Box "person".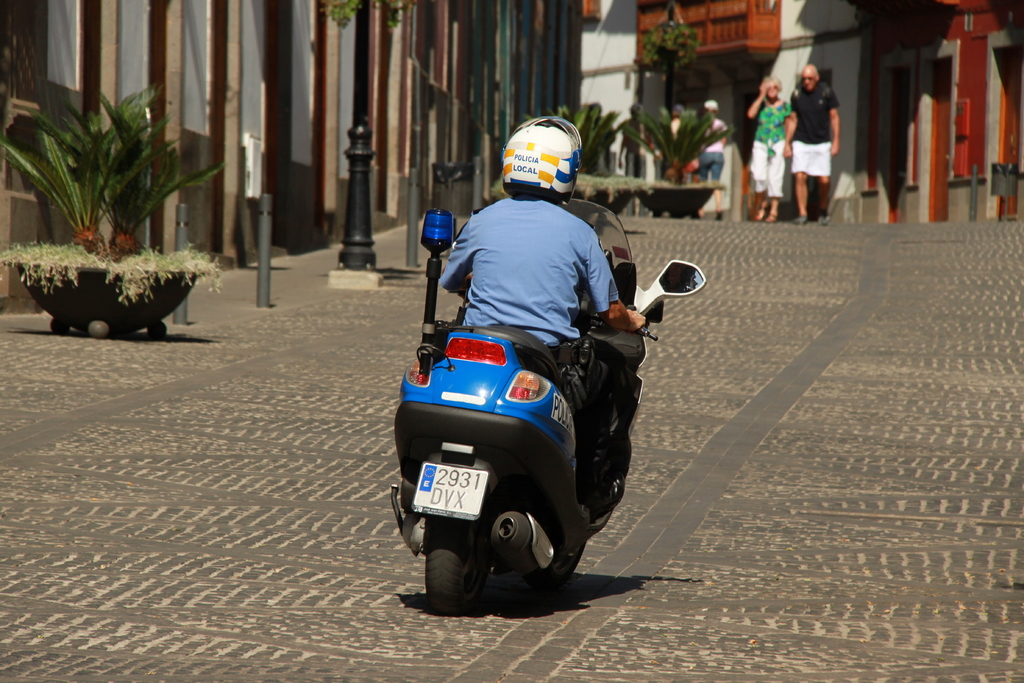
<region>664, 106, 692, 183</region>.
